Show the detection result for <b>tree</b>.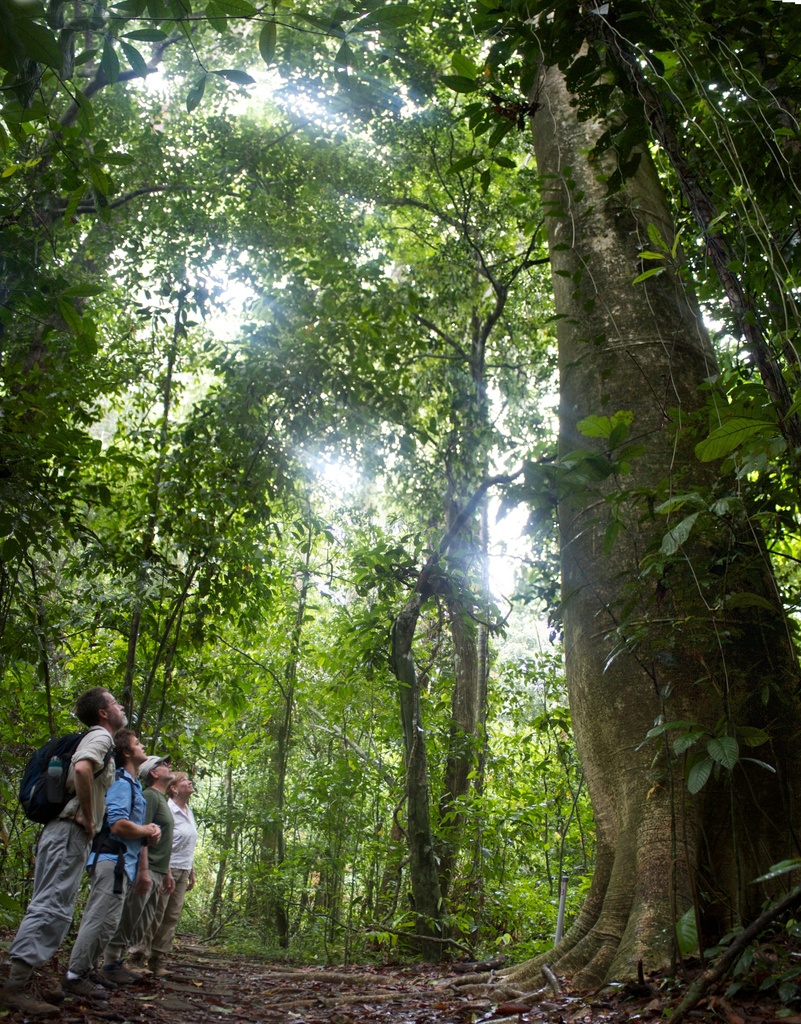
(left=0, top=103, right=194, bottom=467).
